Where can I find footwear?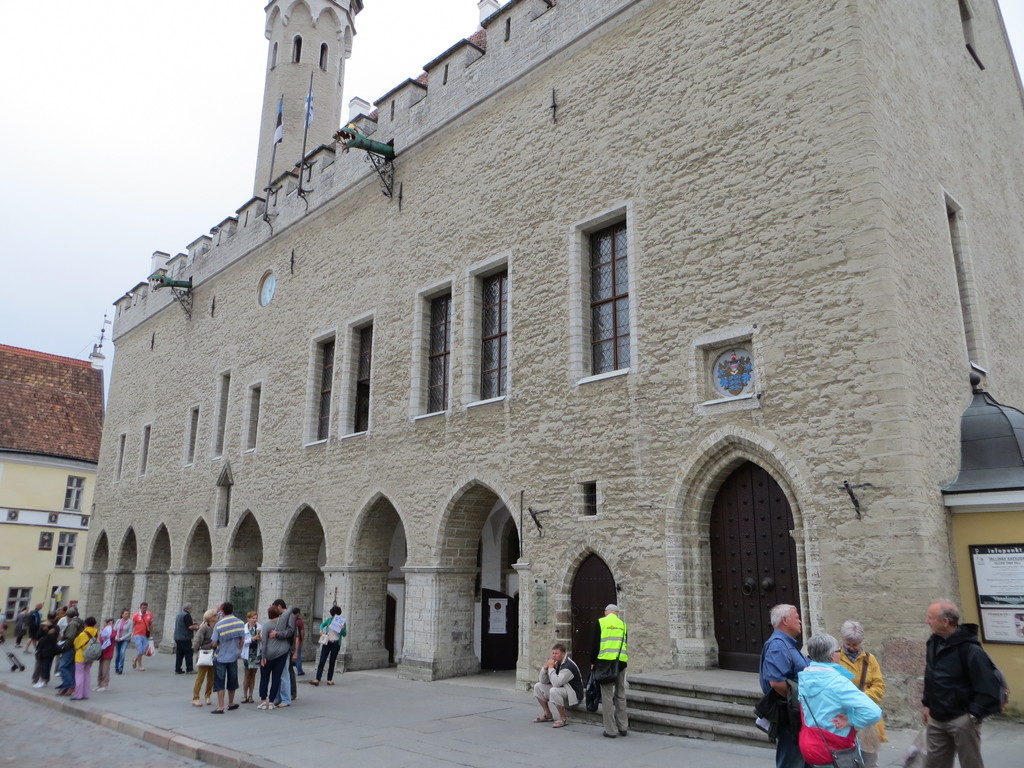
You can find it at (left=537, top=712, right=552, bottom=721).
